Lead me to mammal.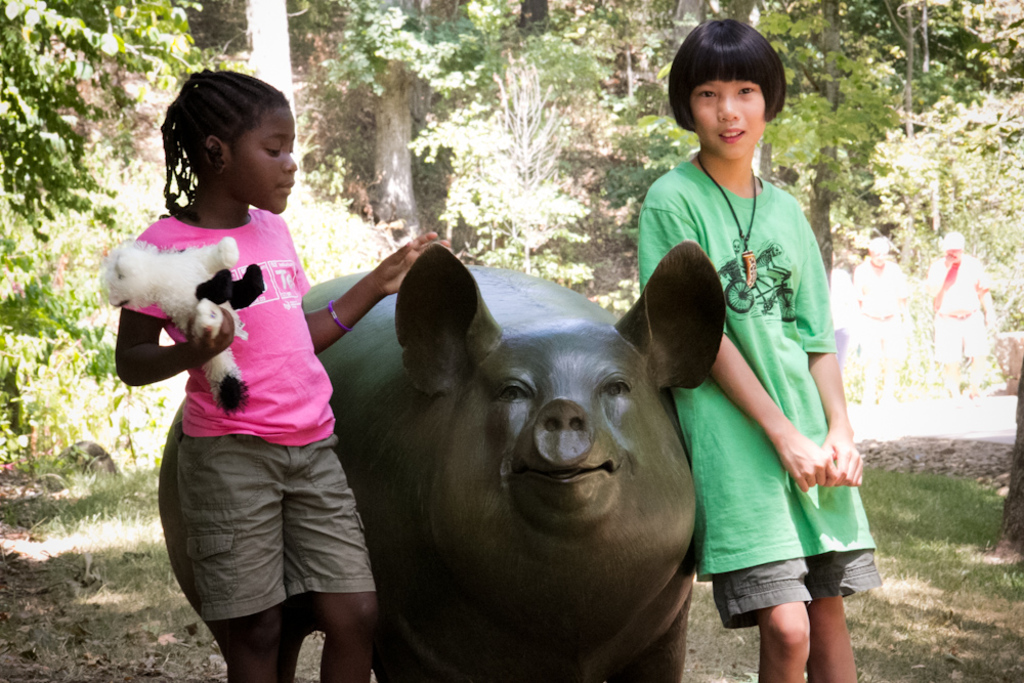
Lead to 296:243:730:682.
